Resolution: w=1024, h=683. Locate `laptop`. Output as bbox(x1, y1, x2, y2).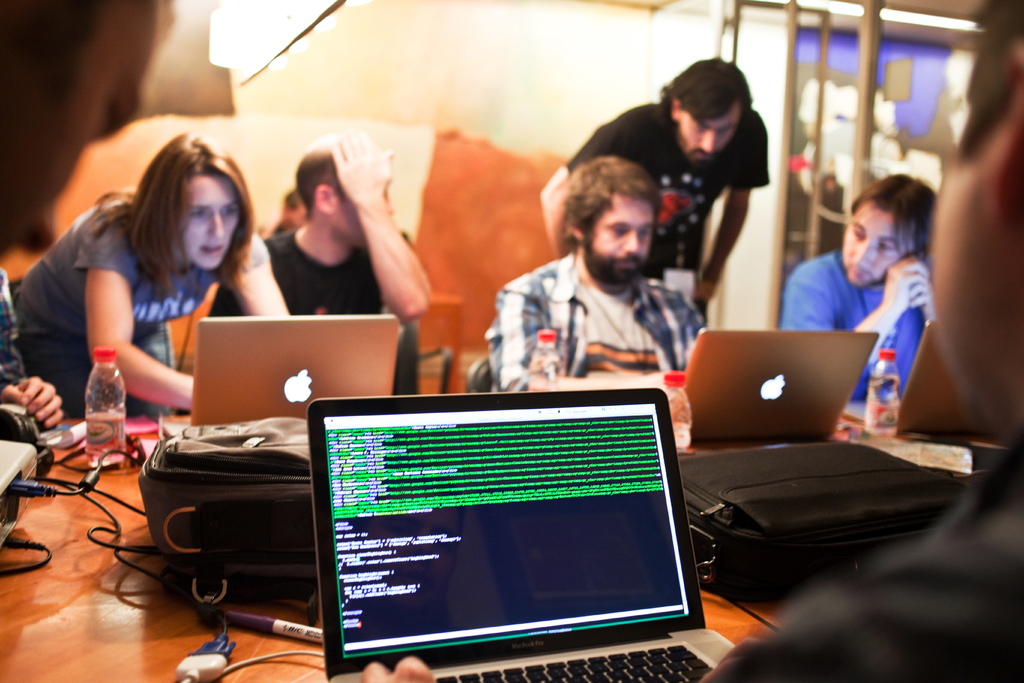
bbox(296, 397, 722, 680).
